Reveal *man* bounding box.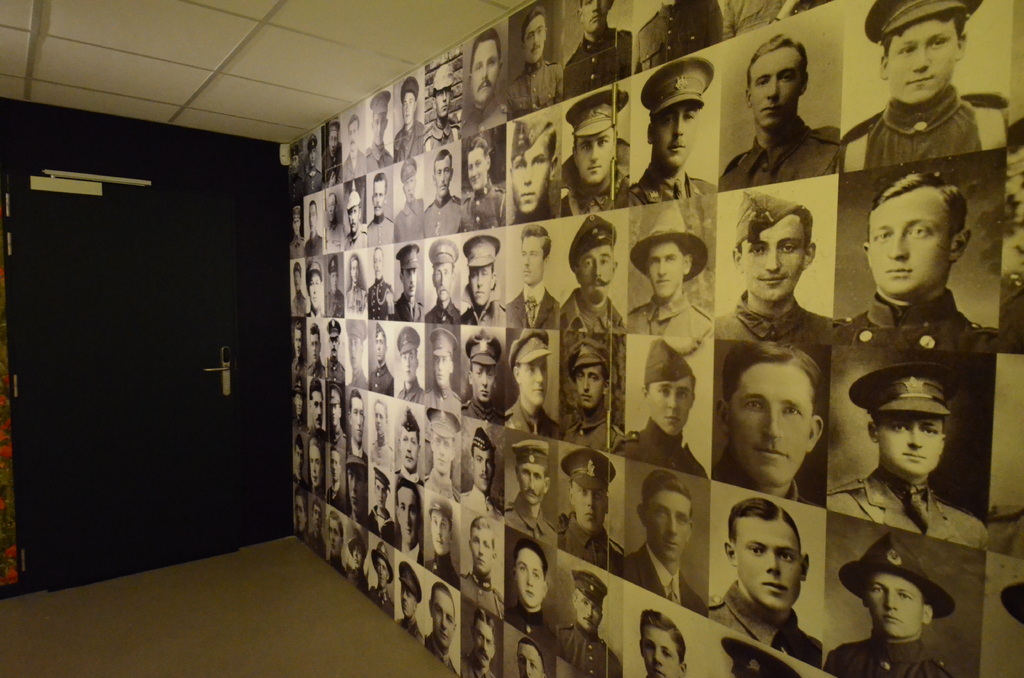
Revealed: 369,175,394,247.
